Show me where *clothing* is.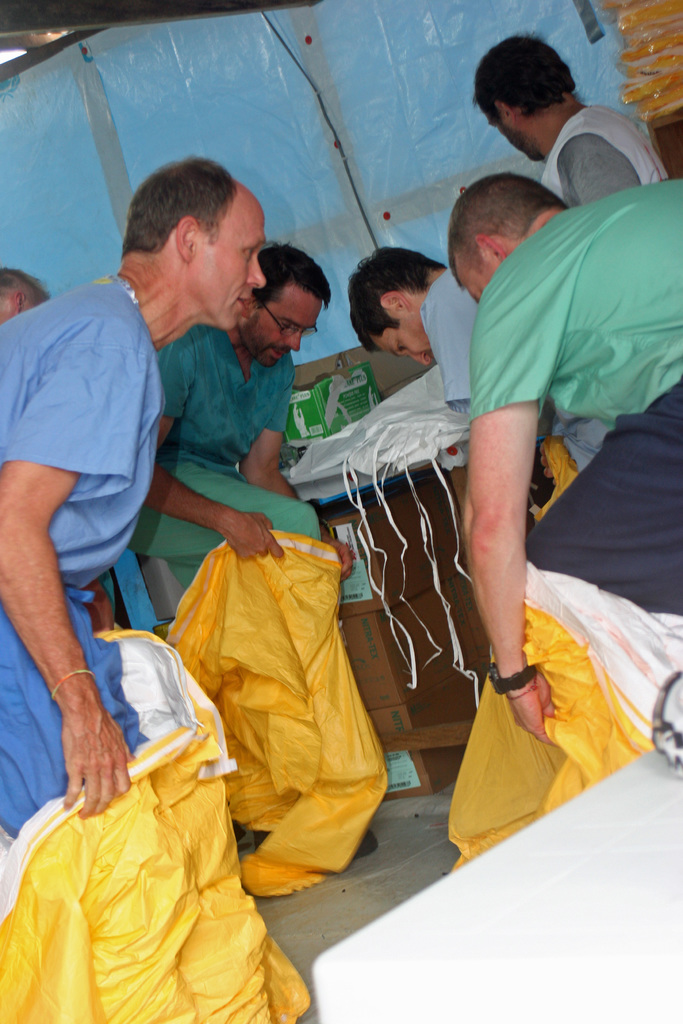
*clothing* is at bbox=[534, 104, 673, 218].
